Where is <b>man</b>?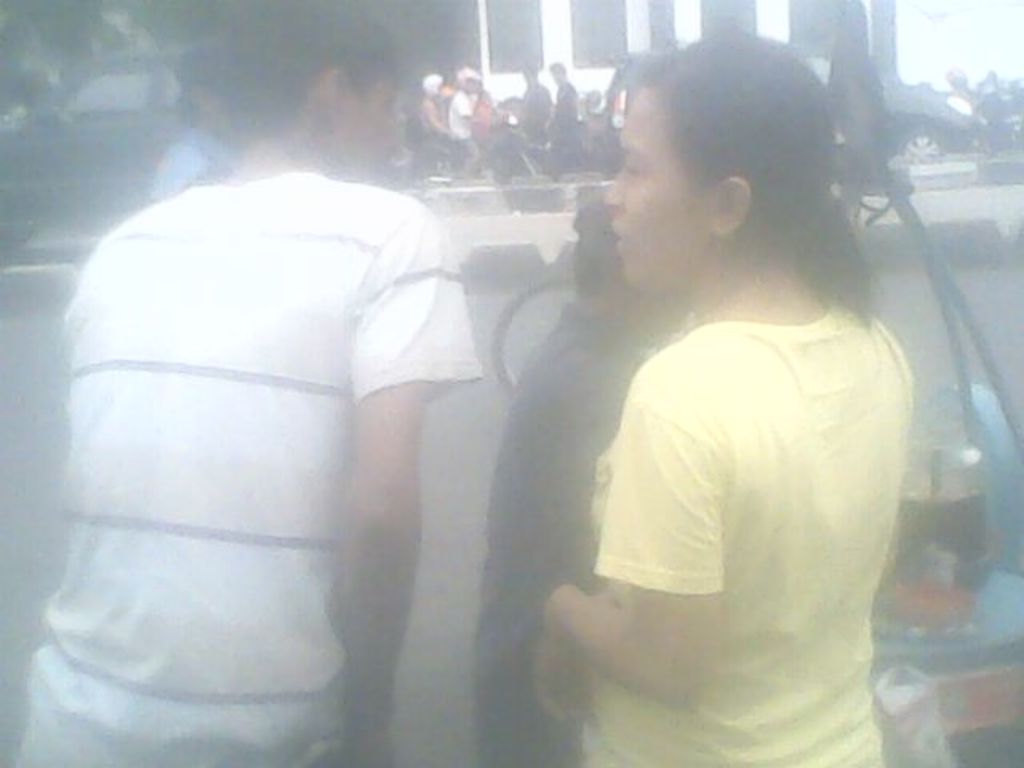
region(75, 35, 629, 757).
